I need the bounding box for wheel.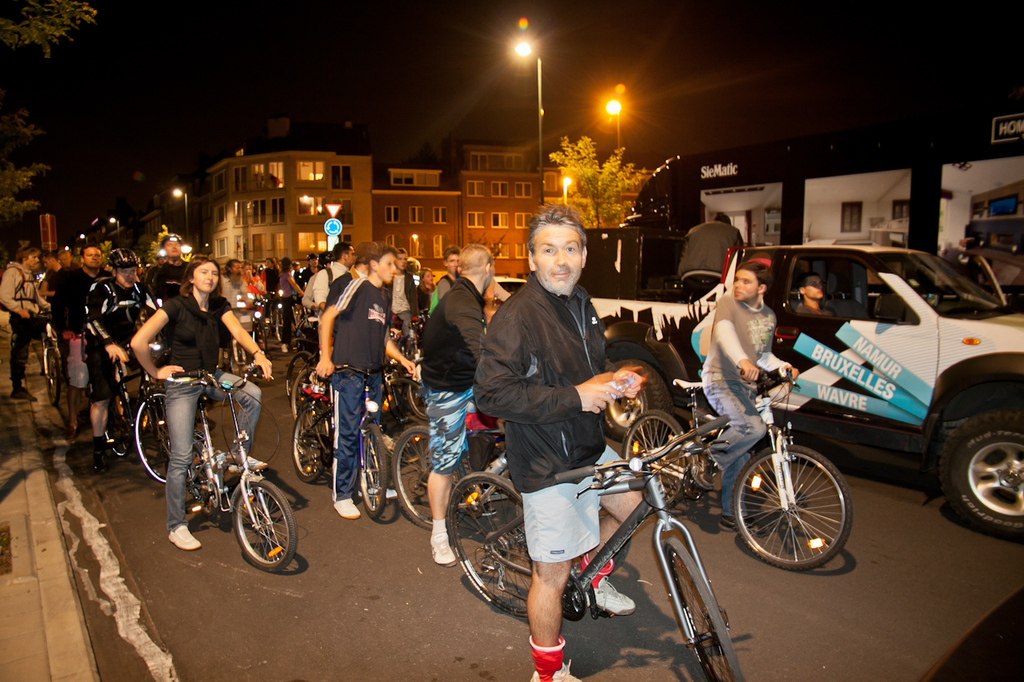
Here it is: left=446, top=473, right=534, bottom=619.
